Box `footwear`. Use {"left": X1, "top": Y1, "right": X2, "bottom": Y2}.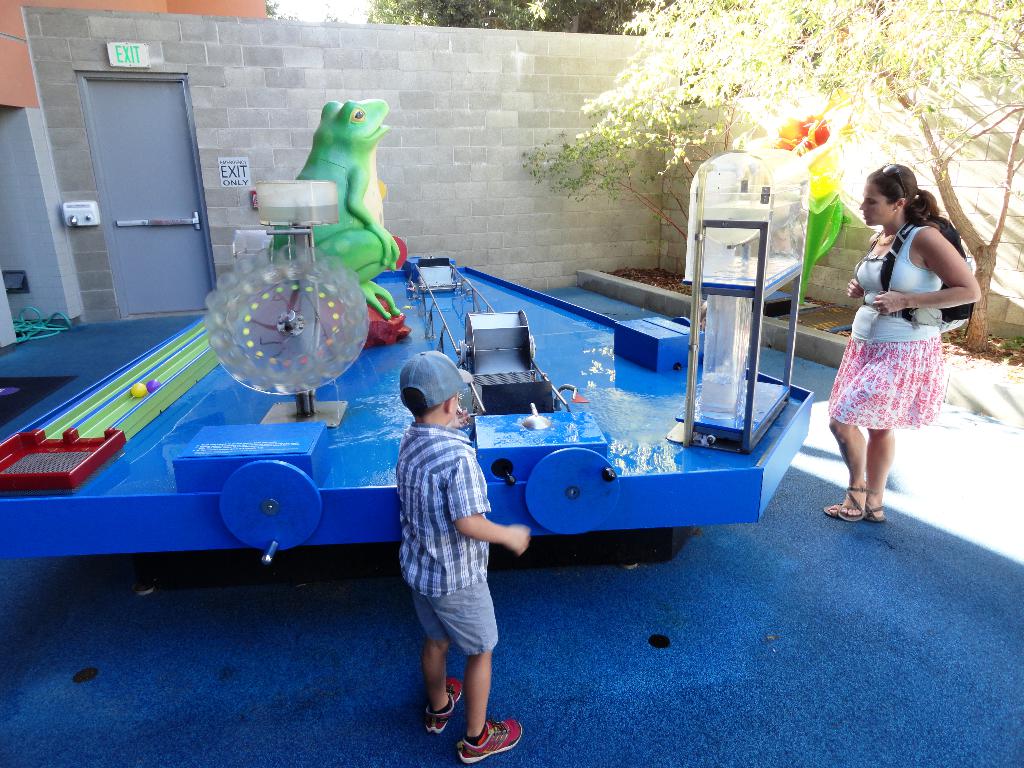
{"left": 456, "top": 717, "right": 525, "bottom": 764}.
